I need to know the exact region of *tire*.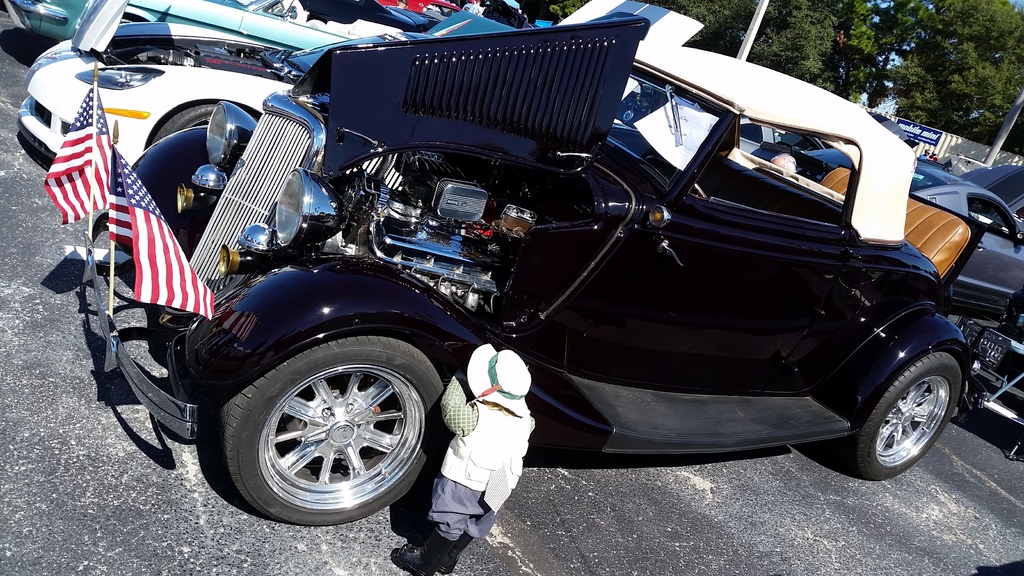
Region: 202:330:429:523.
